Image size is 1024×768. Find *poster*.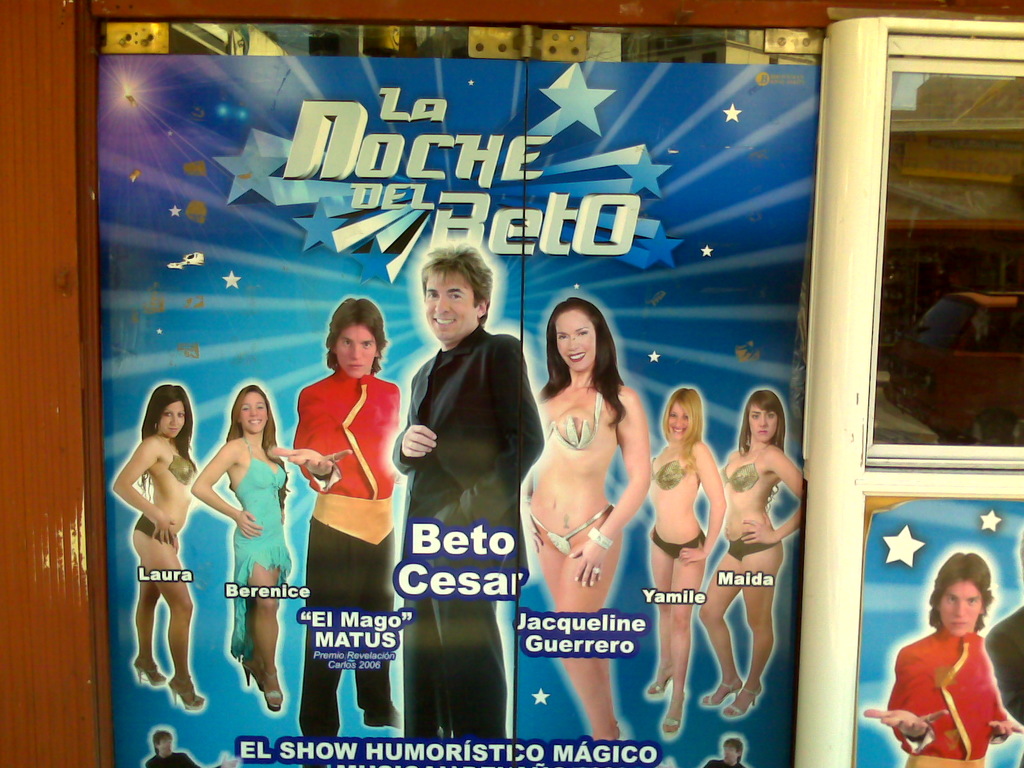
locate(866, 498, 1023, 767).
